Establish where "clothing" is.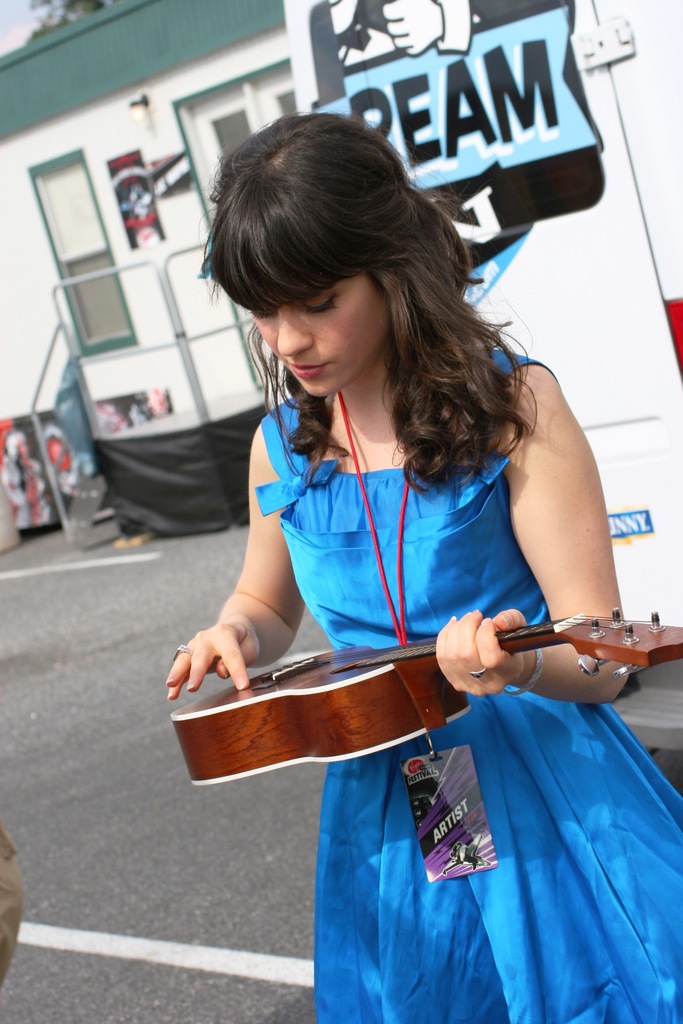
Established at <region>256, 365, 682, 1023</region>.
